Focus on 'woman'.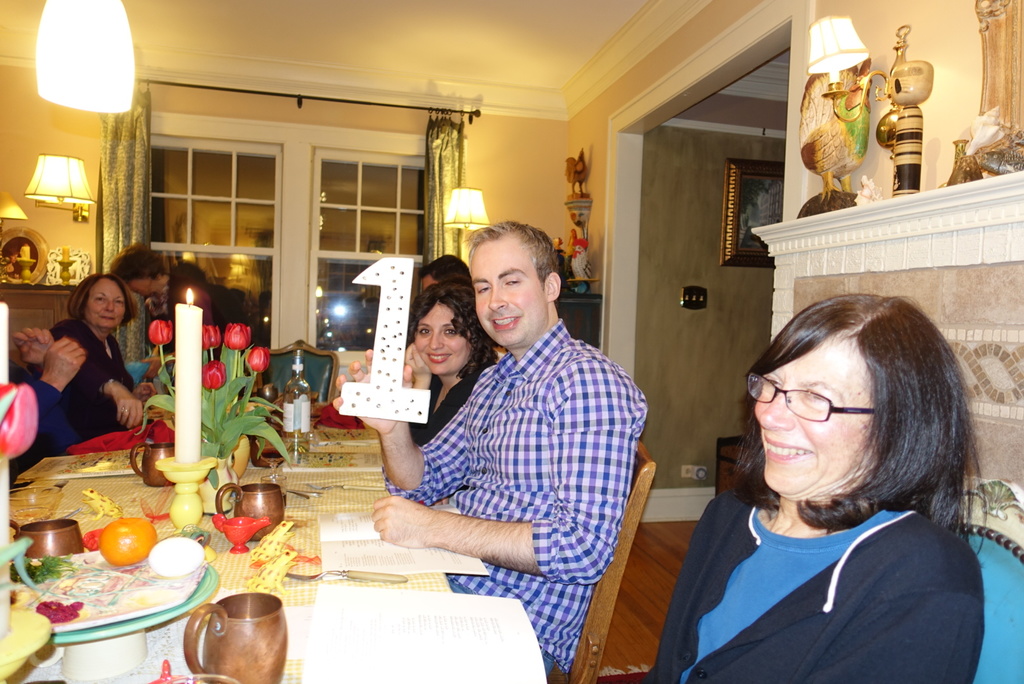
Focused at x1=422 y1=253 x2=472 y2=285.
